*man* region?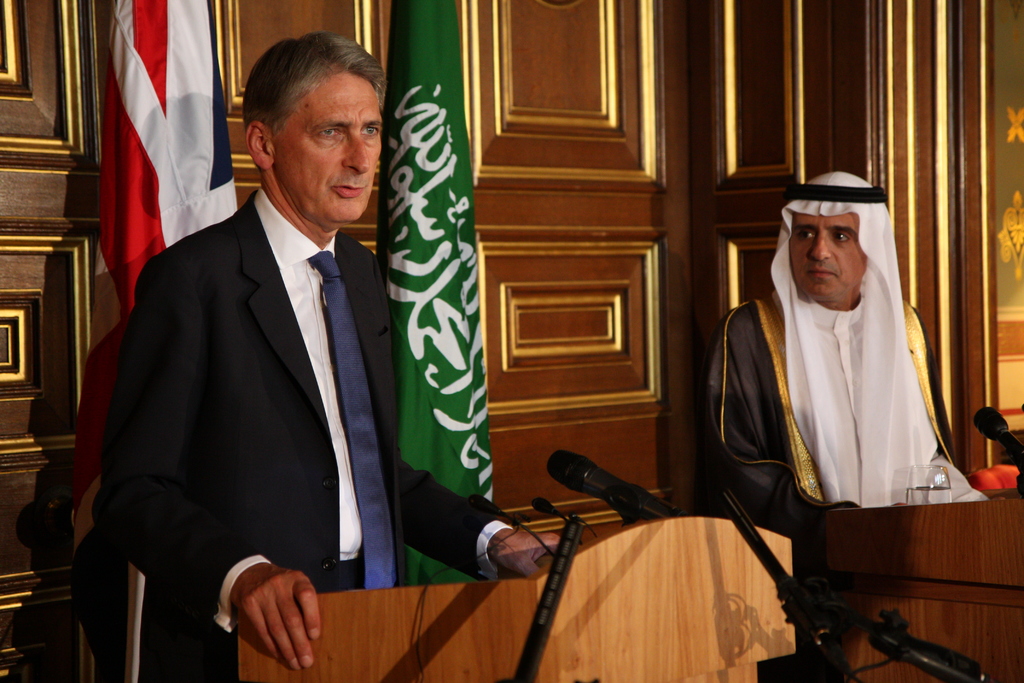
bbox=(93, 28, 588, 679)
